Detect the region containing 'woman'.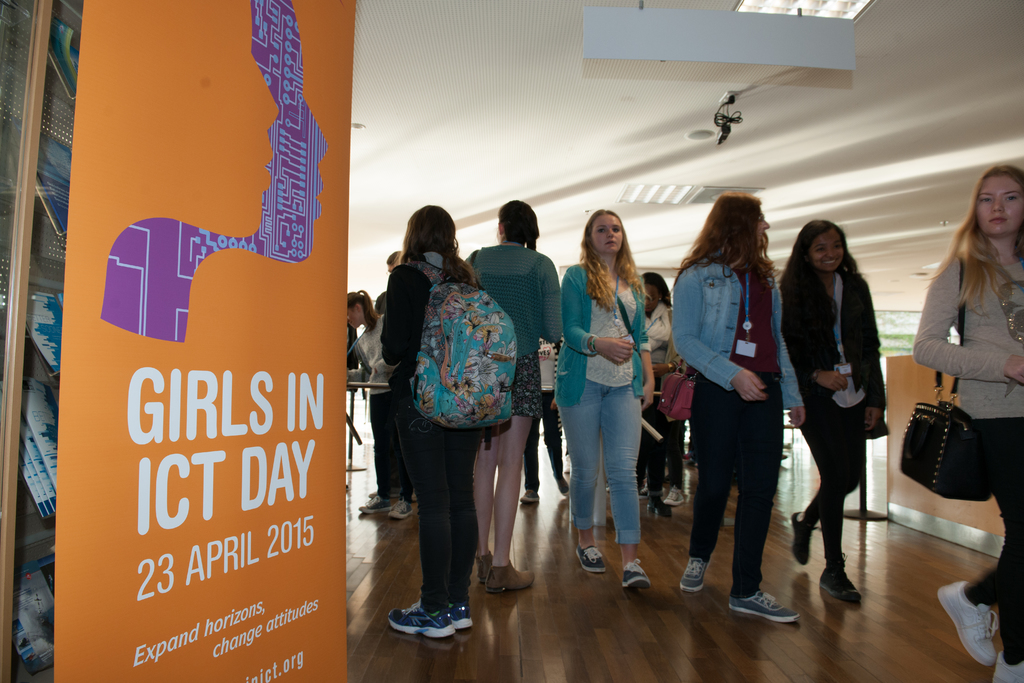
555,213,653,586.
